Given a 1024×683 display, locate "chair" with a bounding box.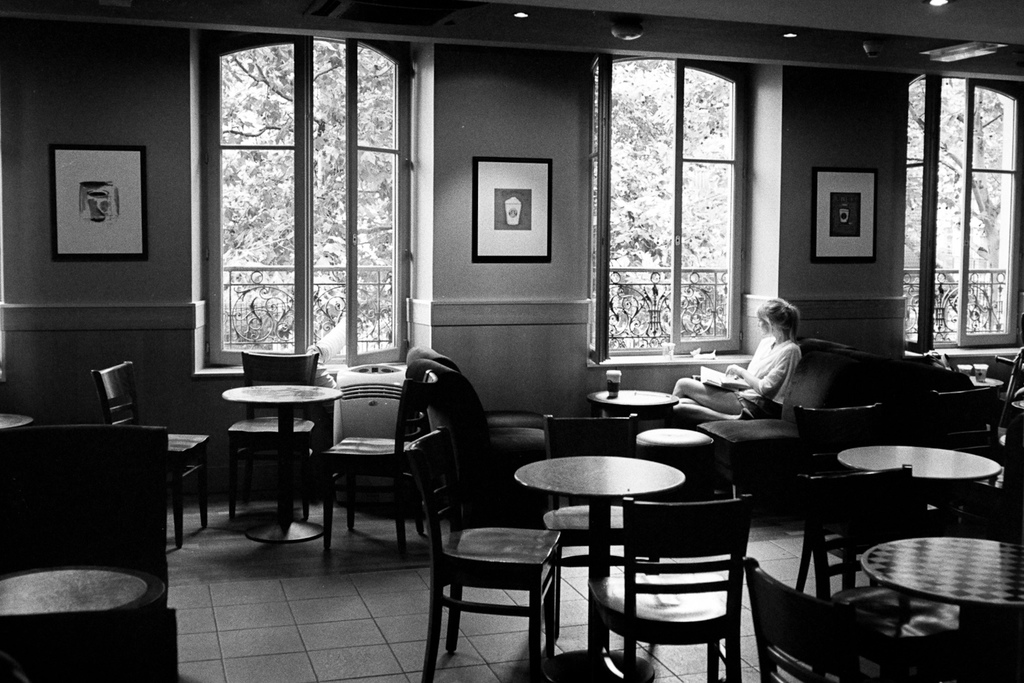
Located: box=[797, 458, 919, 599].
